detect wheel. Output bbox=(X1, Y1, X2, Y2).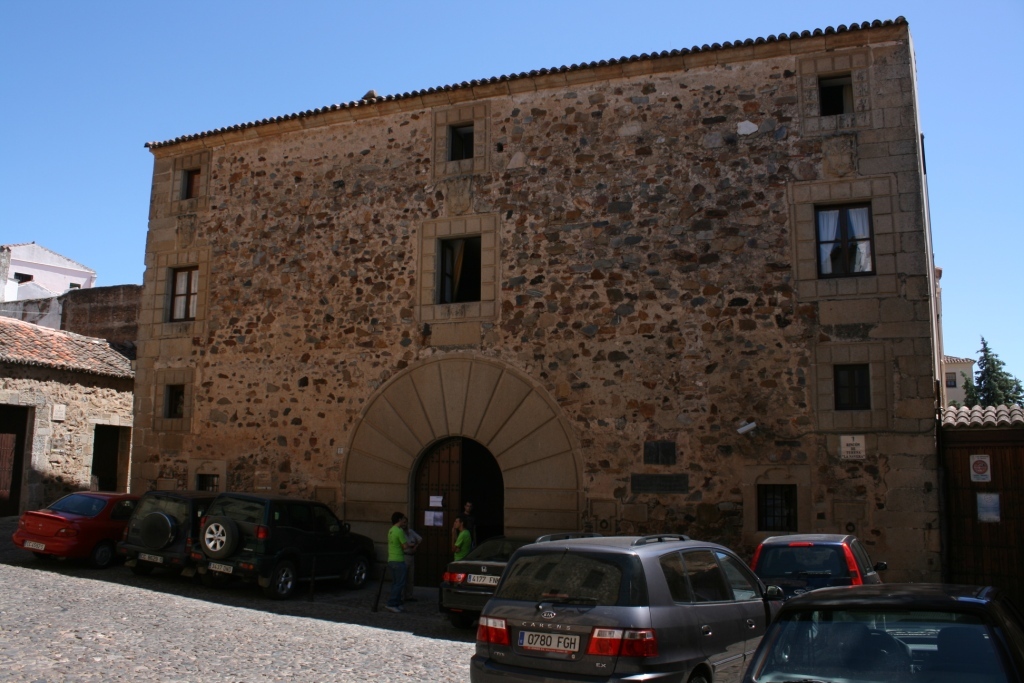
bbox=(200, 514, 240, 556).
